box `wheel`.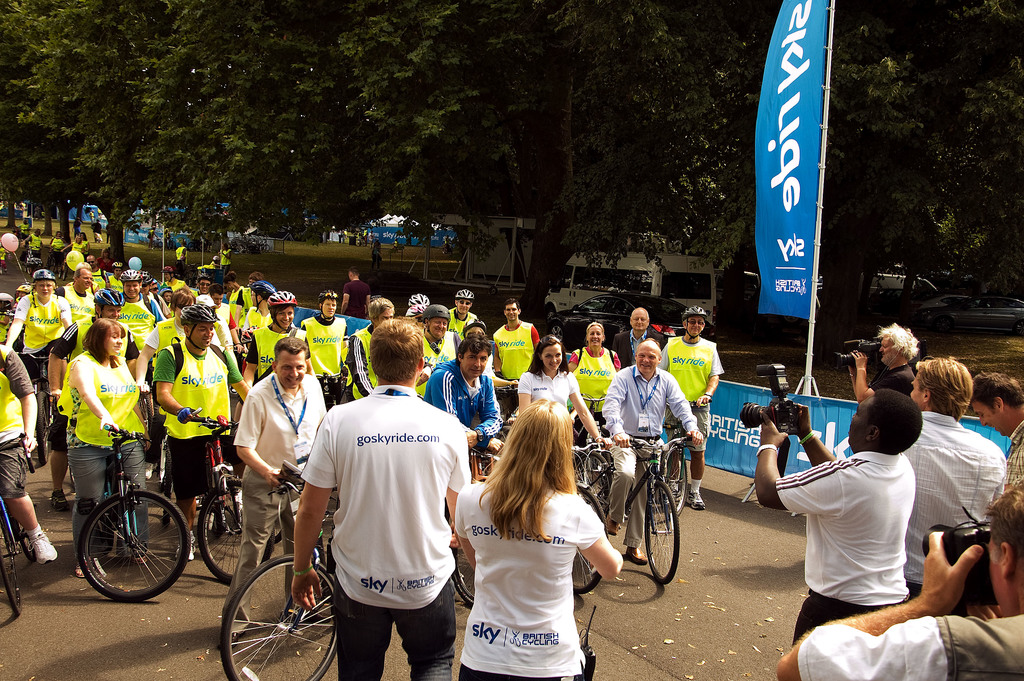
196, 479, 244, 586.
